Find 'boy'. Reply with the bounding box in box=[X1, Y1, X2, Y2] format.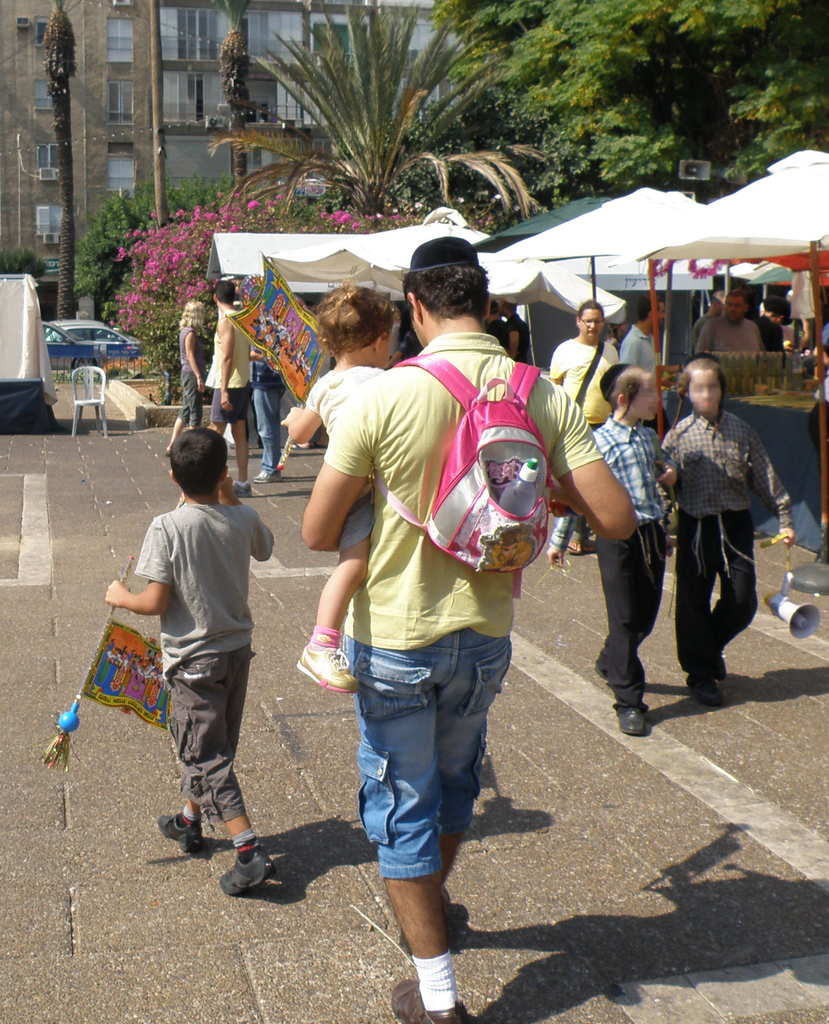
box=[99, 424, 278, 875].
